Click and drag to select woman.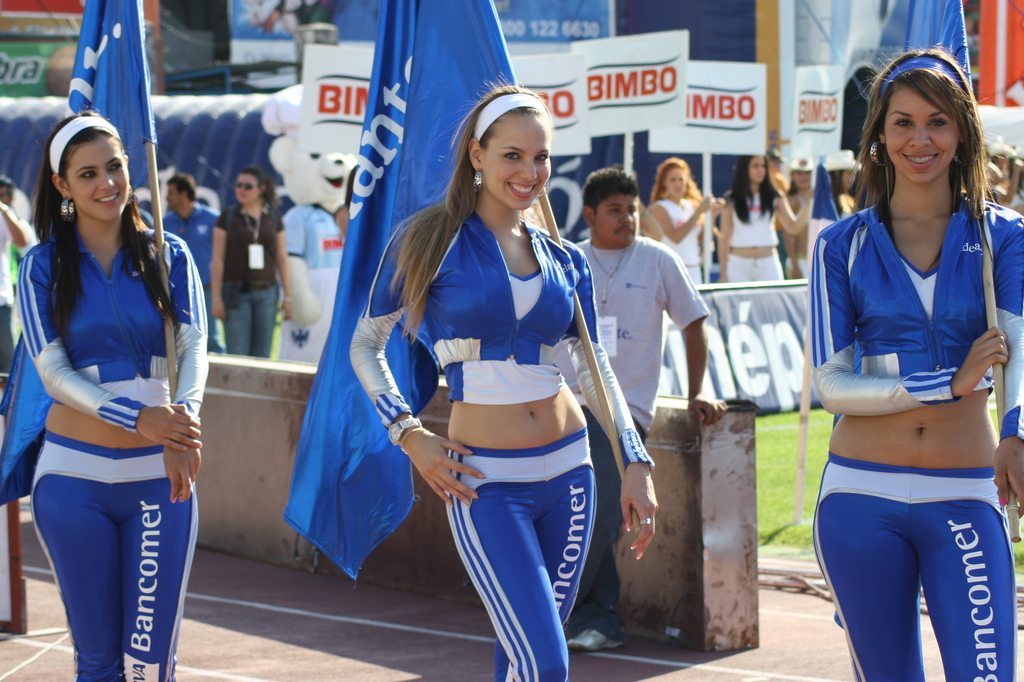
Selection: bbox=[819, 145, 865, 215].
